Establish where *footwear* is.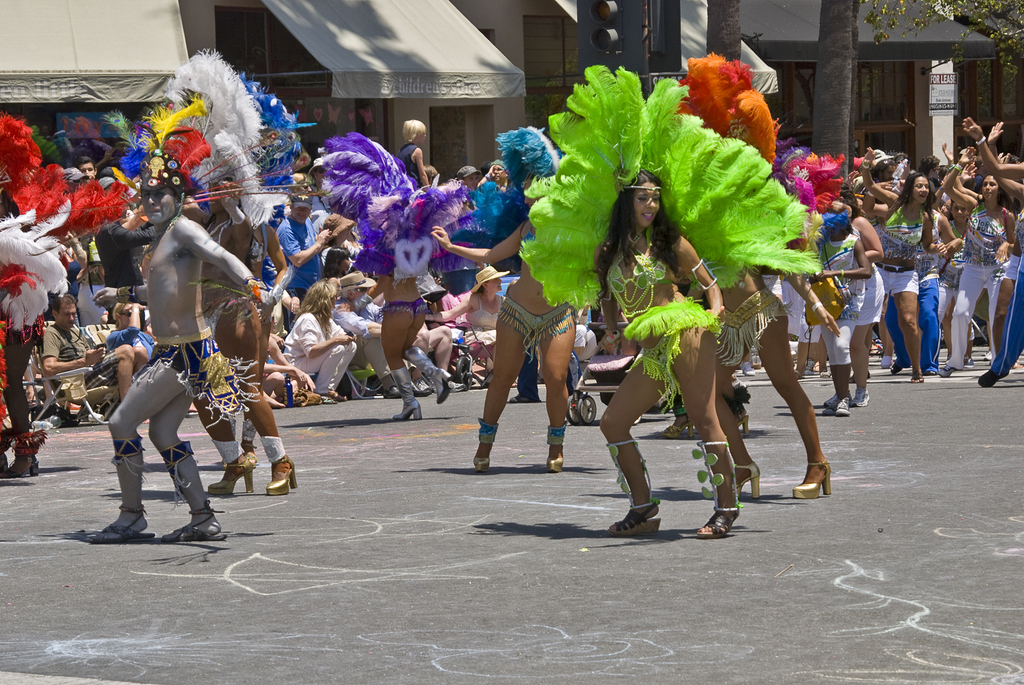
Established at <bbox>264, 457, 299, 496</bbox>.
